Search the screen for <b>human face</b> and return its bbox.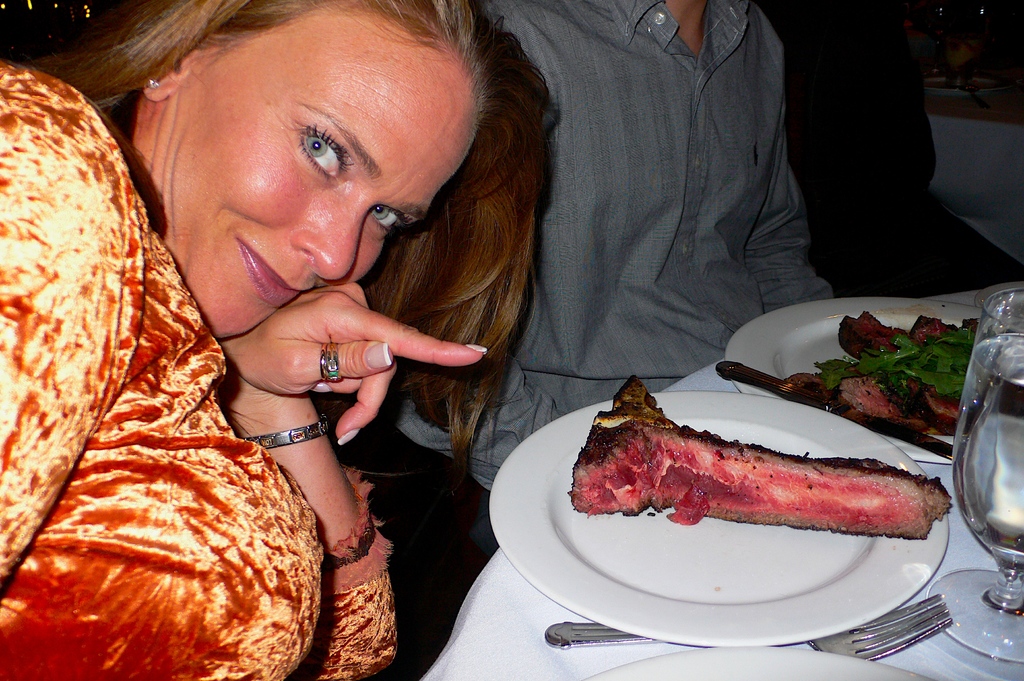
Found: [172,6,479,338].
